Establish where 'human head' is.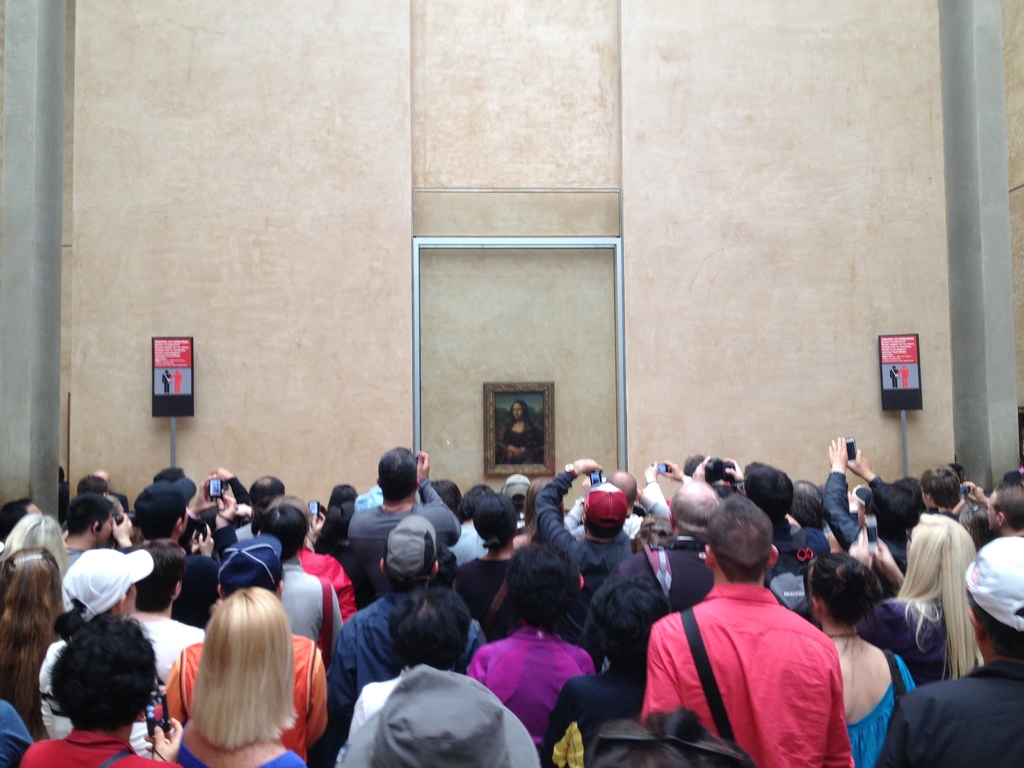
Established at <bbox>367, 669, 504, 767</bbox>.
